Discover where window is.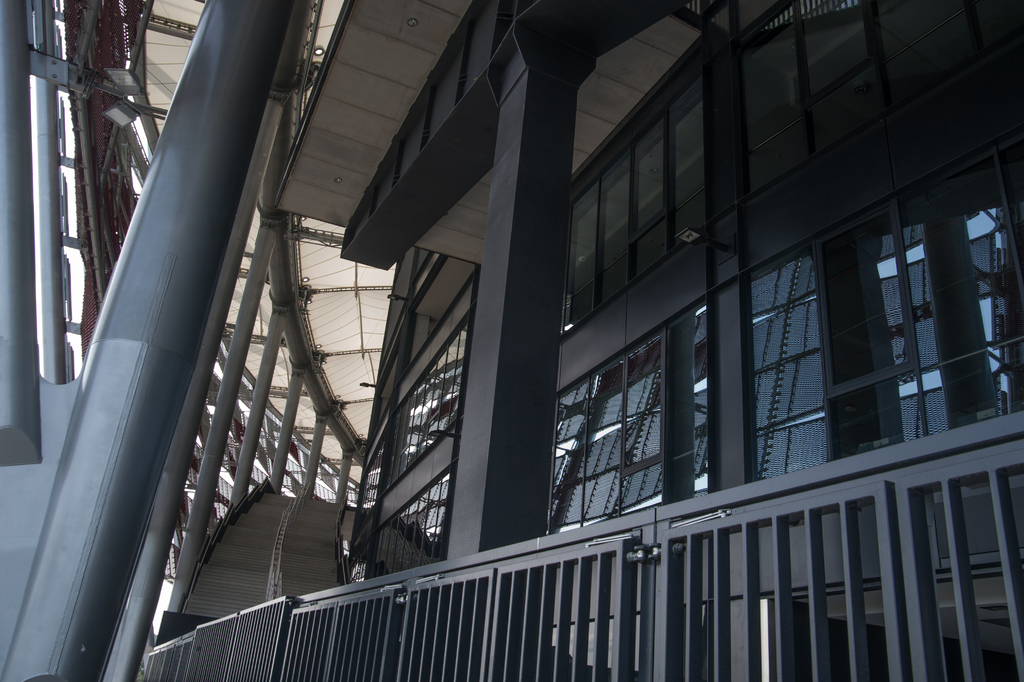
Discovered at BBox(548, 330, 670, 544).
